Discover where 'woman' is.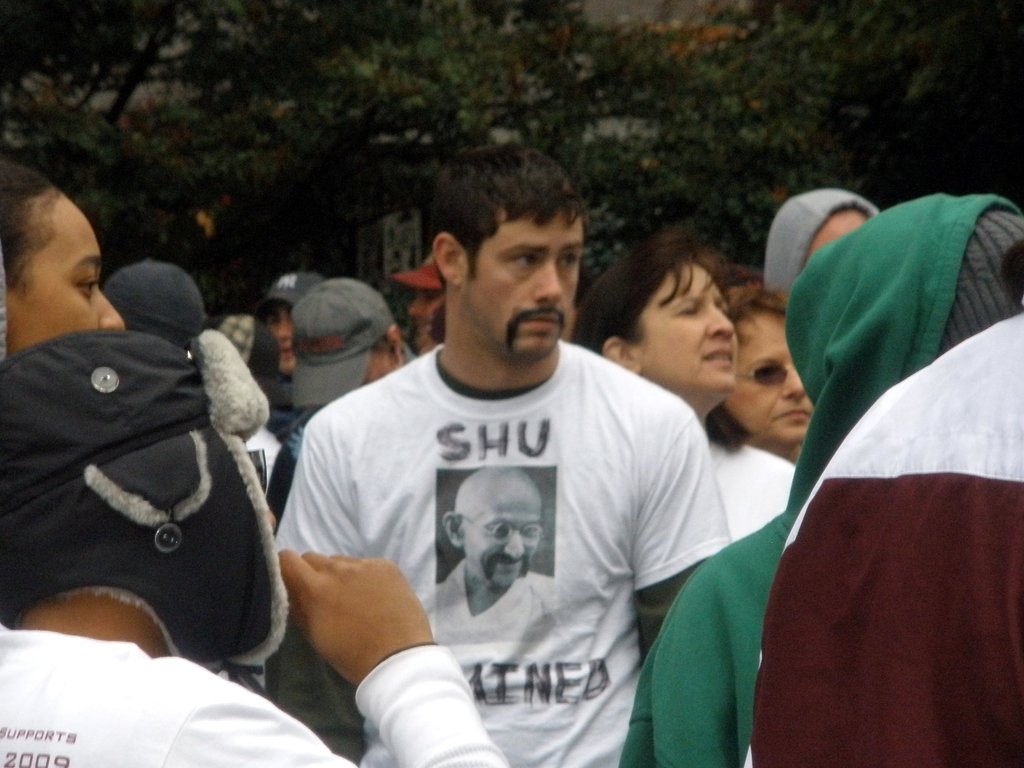
Discovered at (x1=0, y1=159, x2=128, y2=361).
